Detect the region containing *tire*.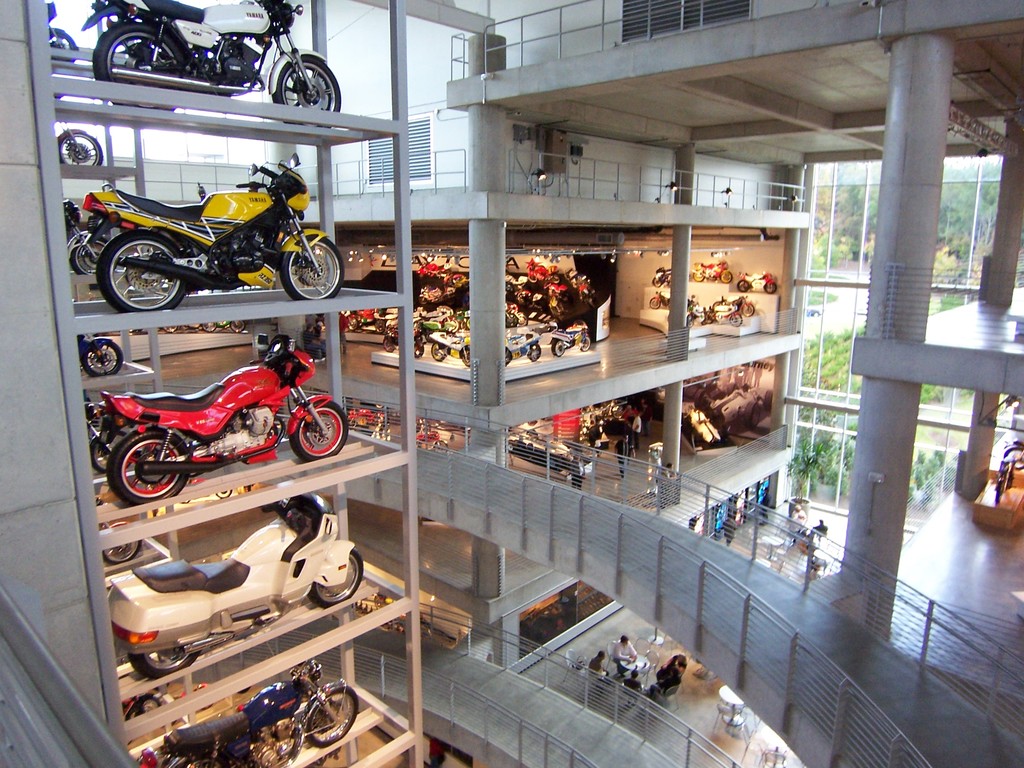
box=[530, 344, 540, 360].
